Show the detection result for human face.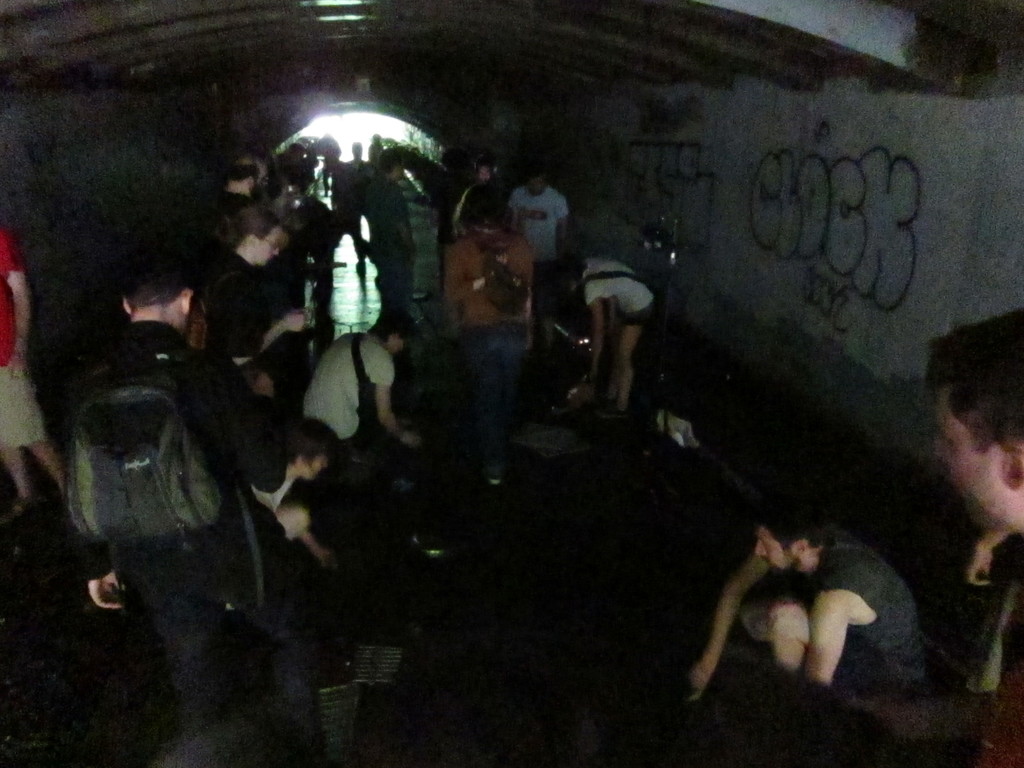
locate(927, 388, 1008, 529).
